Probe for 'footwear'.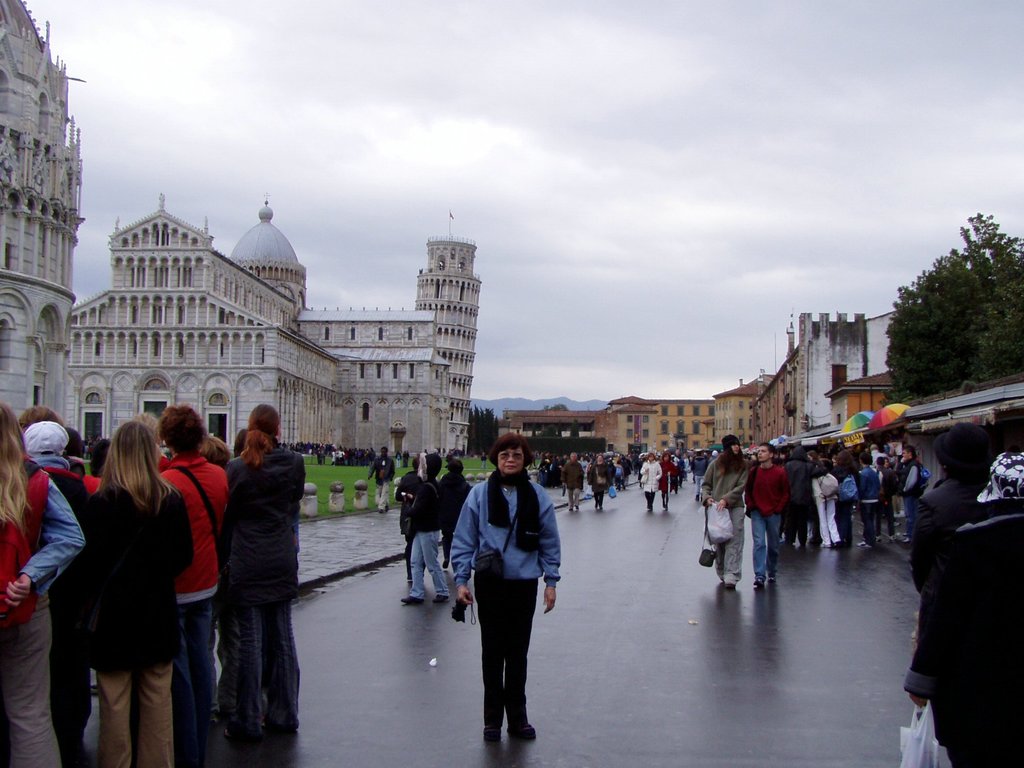
Probe result: rect(431, 595, 451, 605).
